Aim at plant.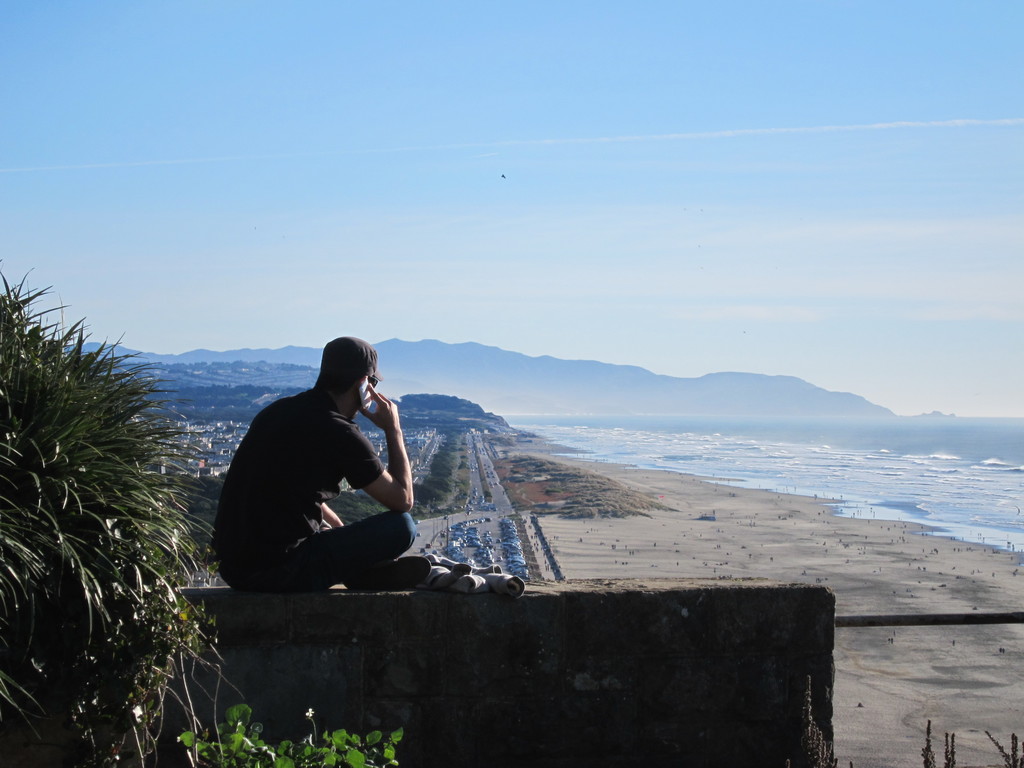
Aimed at <bbox>164, 700, 403, 767</bbox>.
